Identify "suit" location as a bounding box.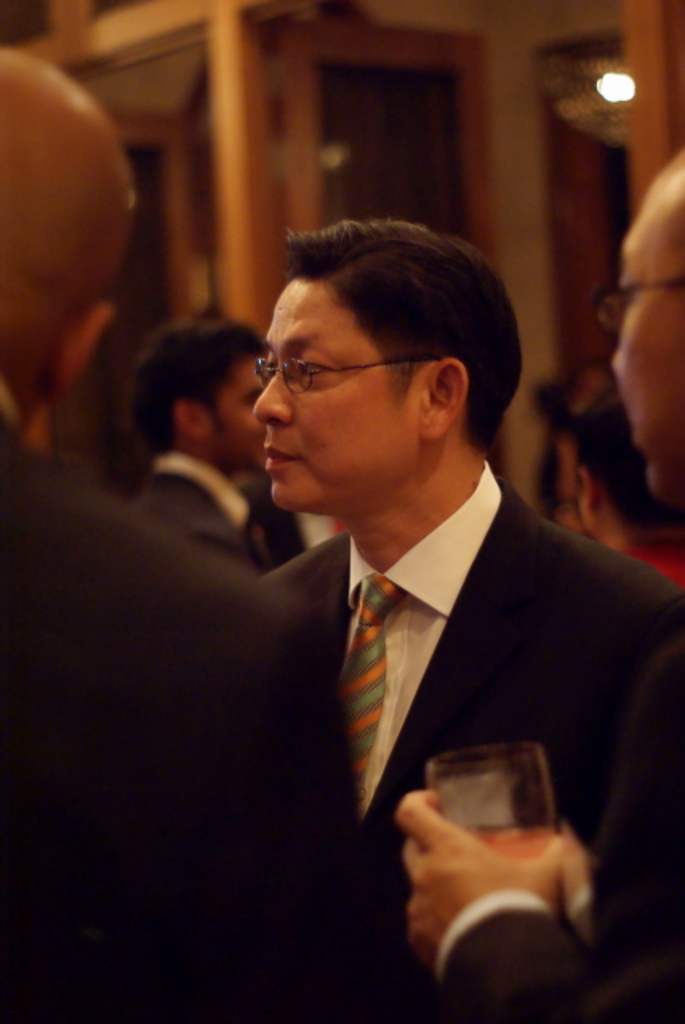
0,379,367,1022.
